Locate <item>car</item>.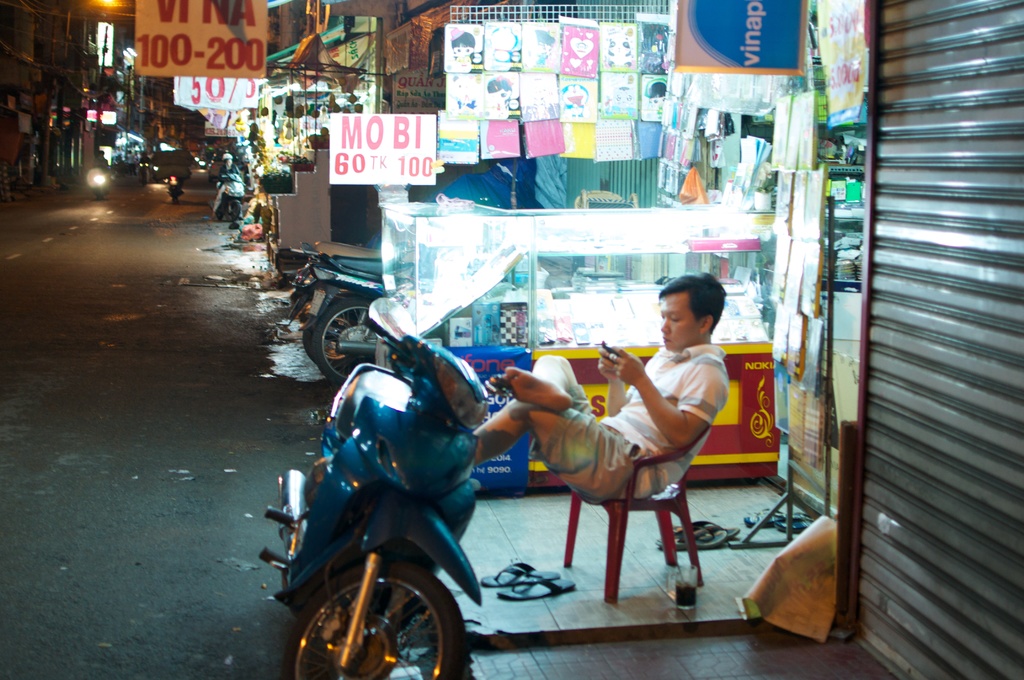
Bounding box: (198,152,207,169).
